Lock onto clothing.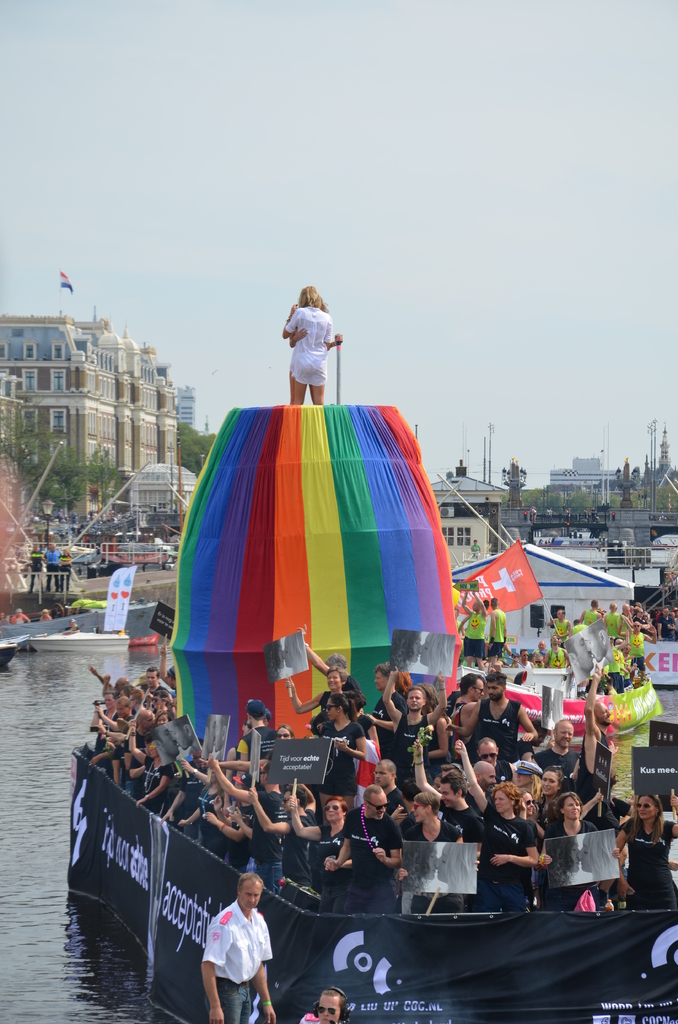
Locked: {"x1": 633, "y1": 634, "x2": 645, "y2": 660}.
